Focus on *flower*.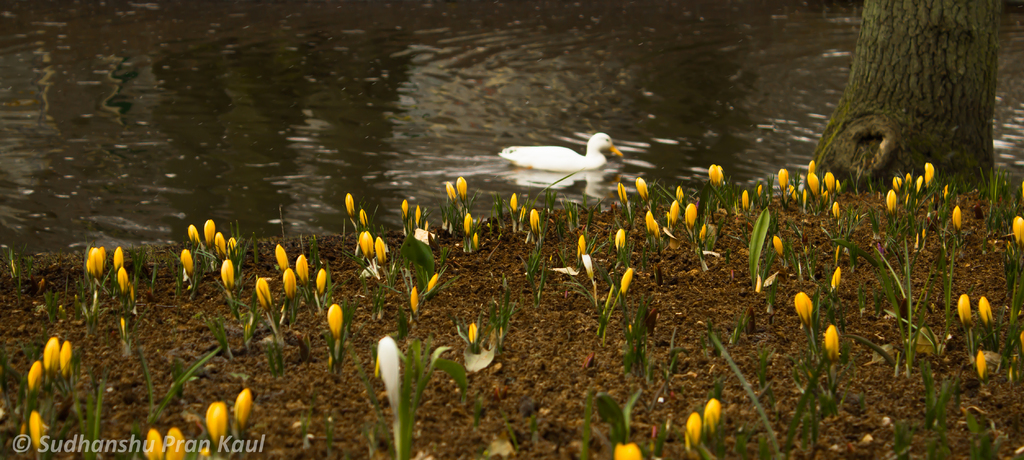
Focused at x1=399, y1=199, x2=408, y2=227.
